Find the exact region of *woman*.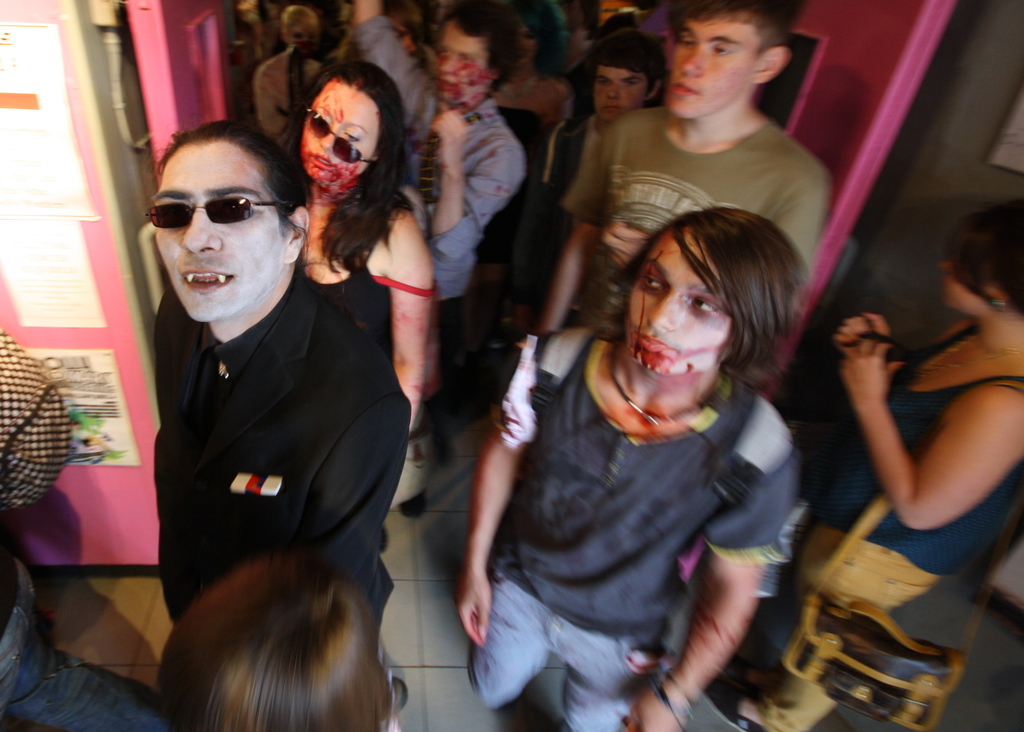
Exact region: locate(708, 199, 1023, 731).
